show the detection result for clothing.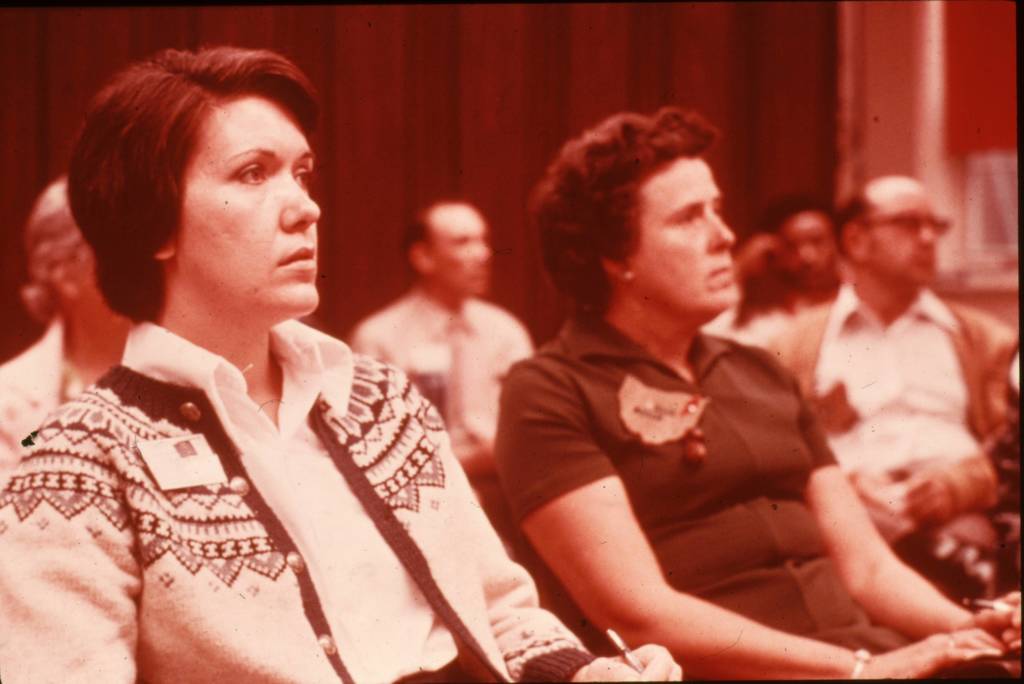
x1=347, y1=285, x2=536, y2=454.
